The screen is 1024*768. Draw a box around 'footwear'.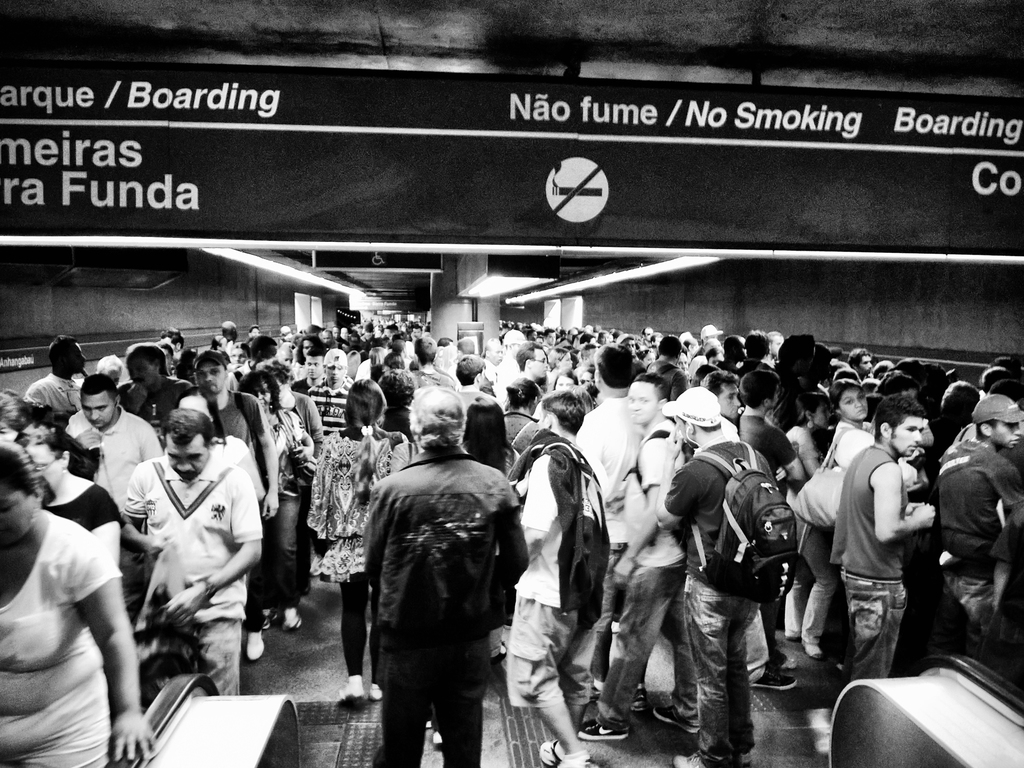
bbox=(249, 634, 266, 662).
